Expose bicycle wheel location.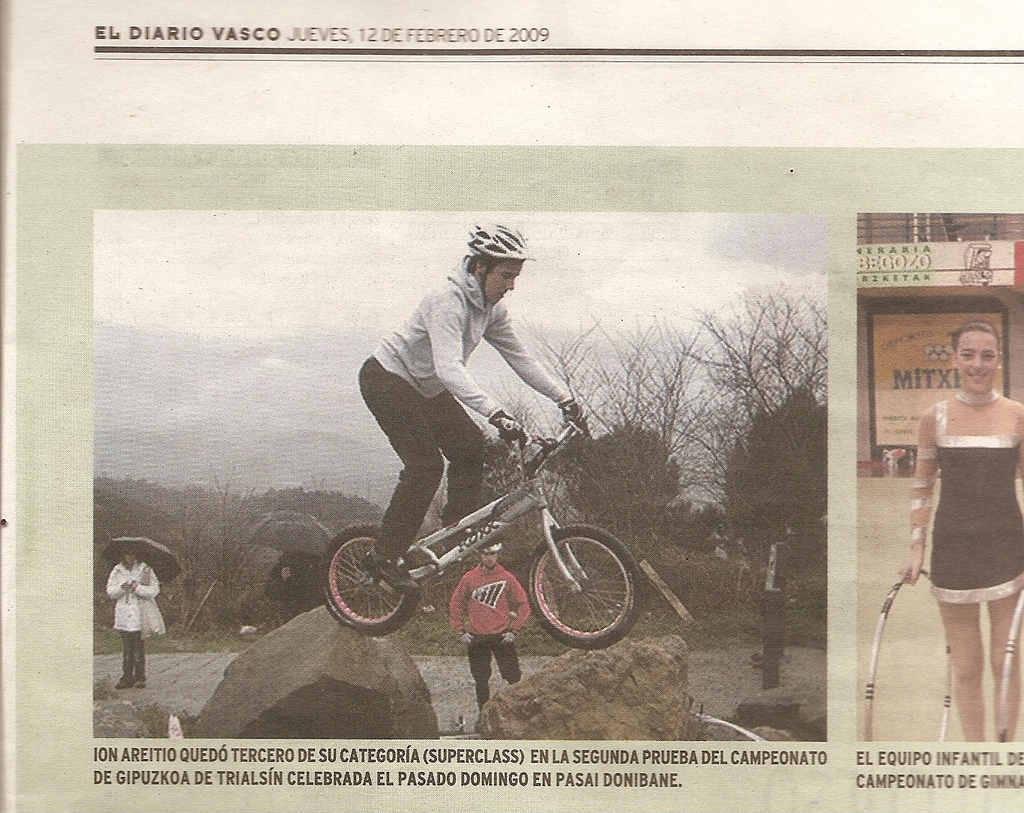
Exposed at select_region(313, 522, 420, 640).
